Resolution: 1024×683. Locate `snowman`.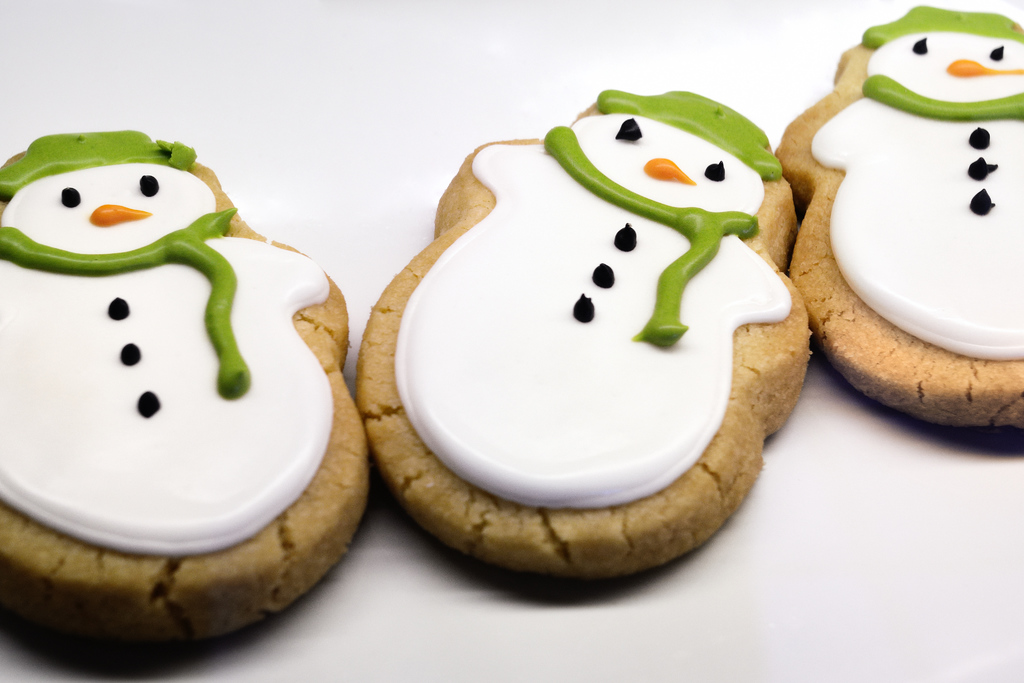
pyautogui.locateOnScreen(0, 135, 330, 552).
